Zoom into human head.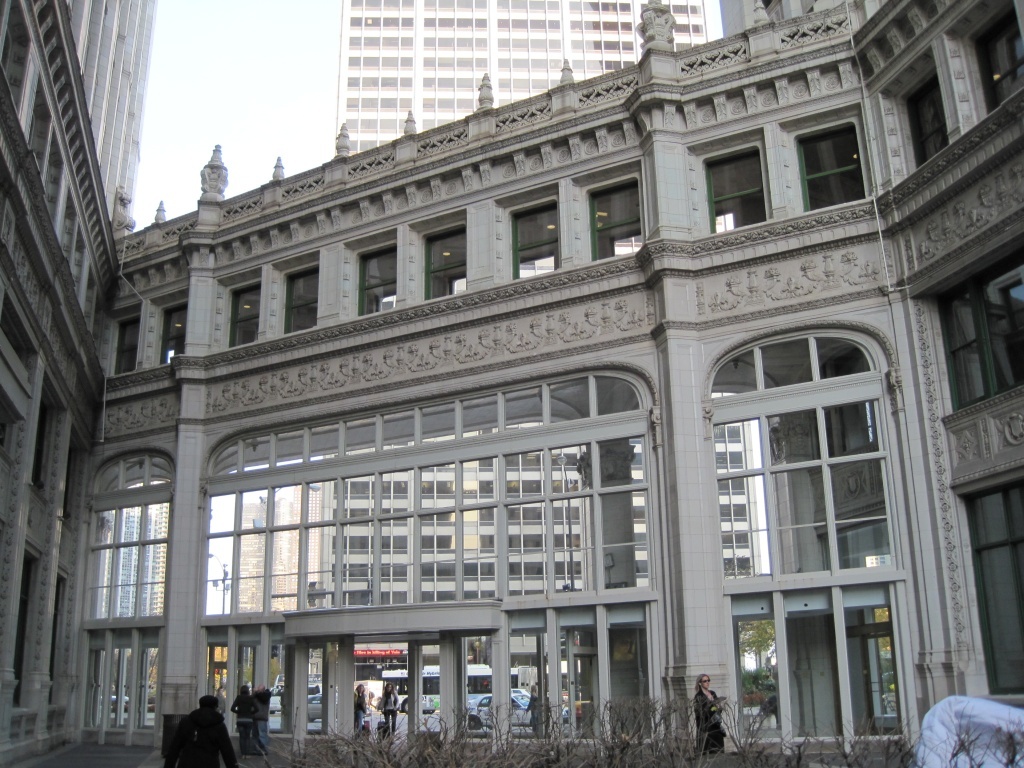
Zoom target: {"x1": 695, "y1": 670, "x2": 715, "y2": 691}.
